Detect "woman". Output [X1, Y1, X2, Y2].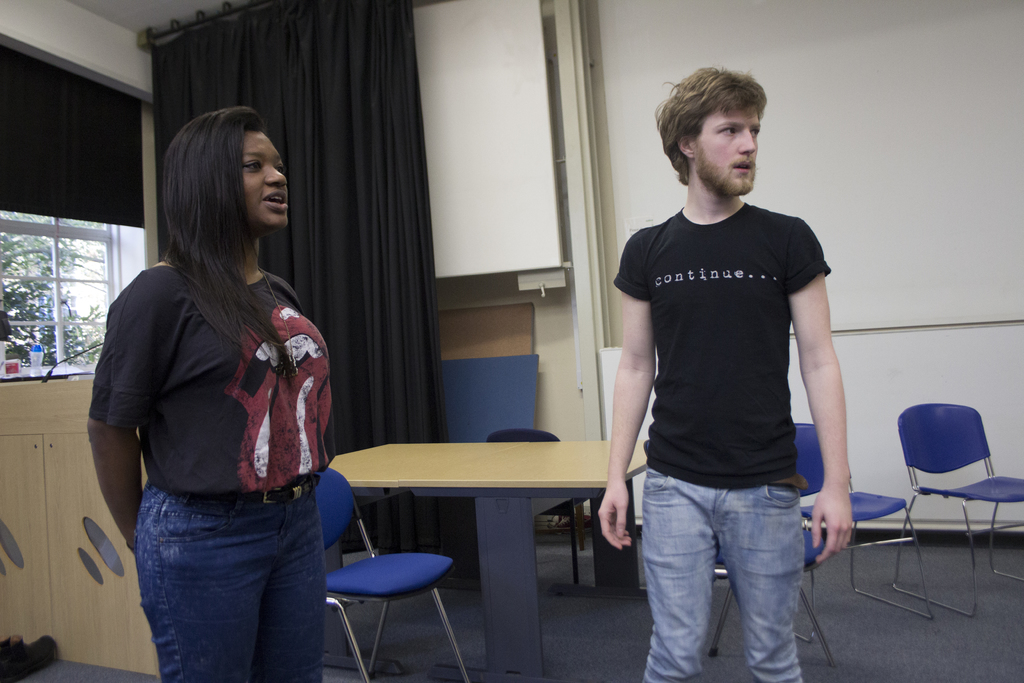
[90, 112, 345, 666].
